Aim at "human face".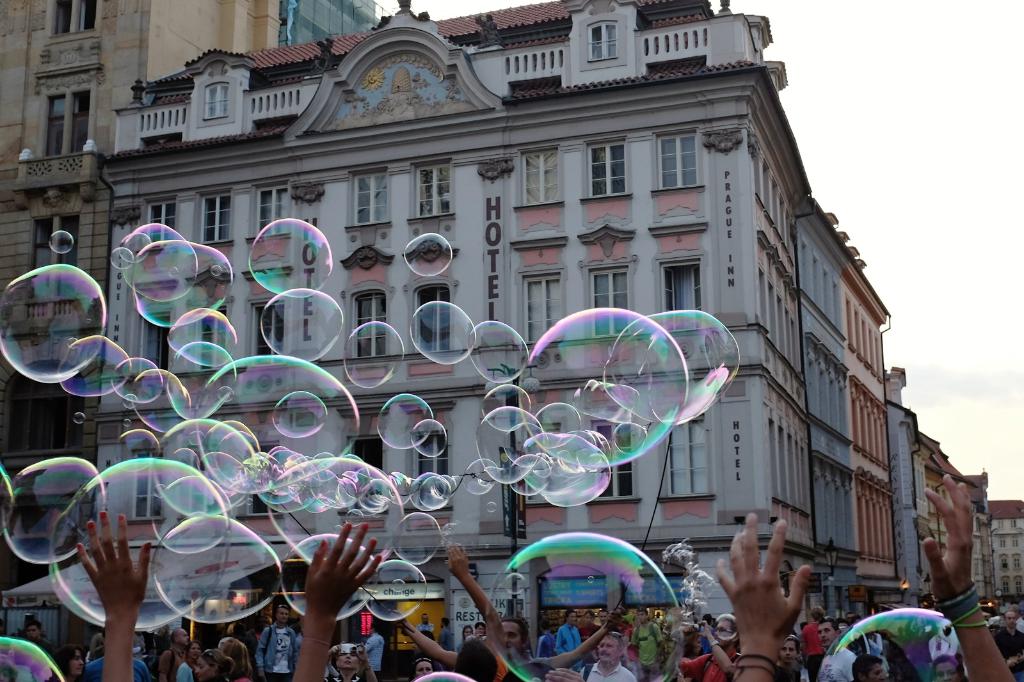
Aimed at <box>463,628,473,638</box>.
